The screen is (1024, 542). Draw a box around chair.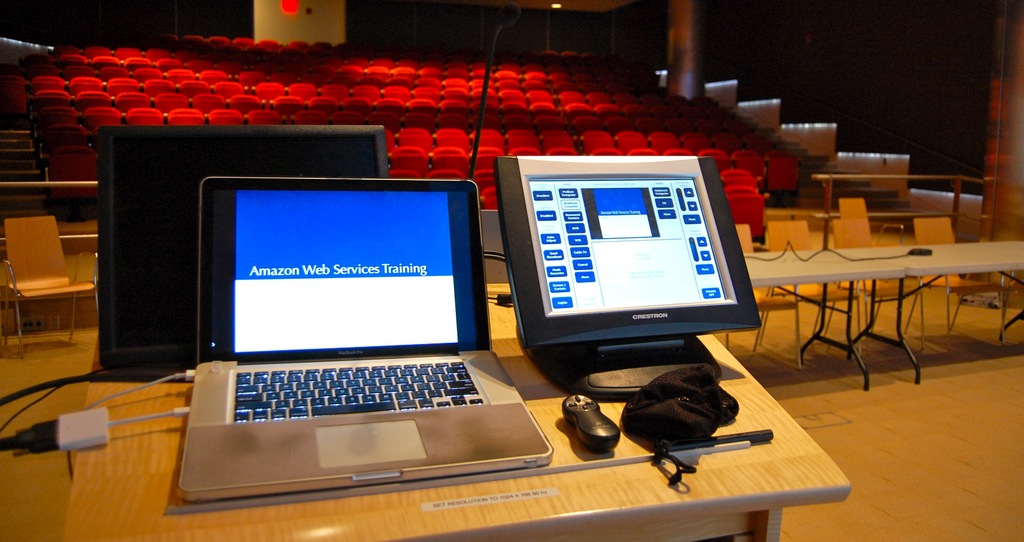
[x1=0, y1=184, x2=87, y2=353].
